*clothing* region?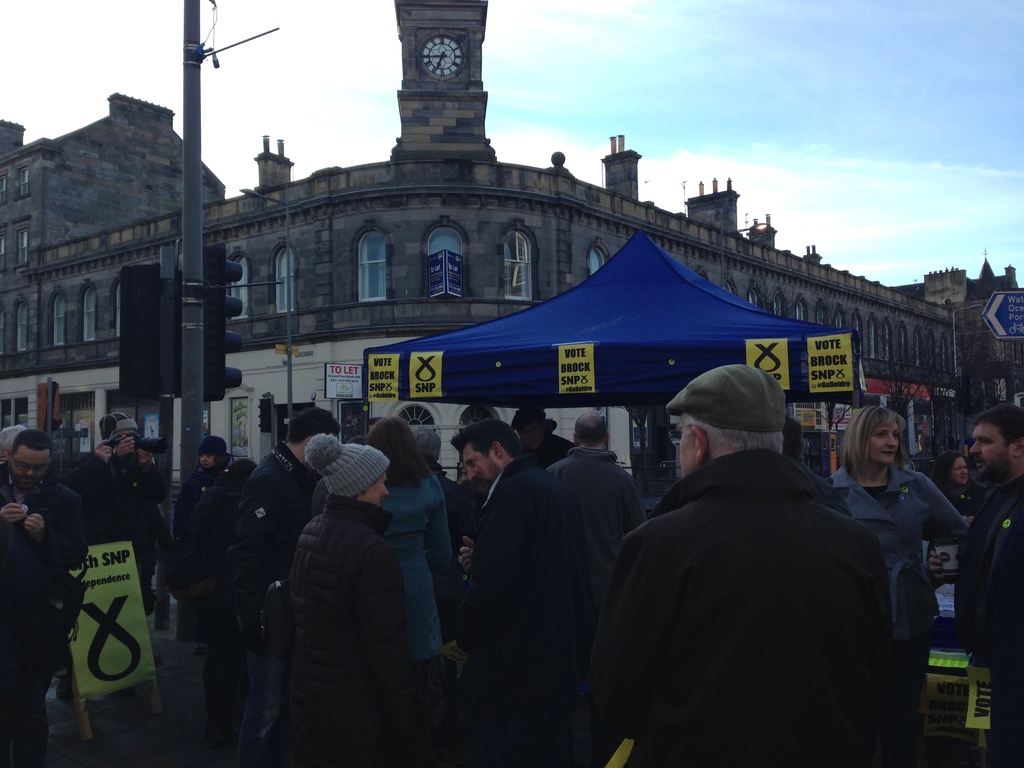
[62, 447, 167, 632]
